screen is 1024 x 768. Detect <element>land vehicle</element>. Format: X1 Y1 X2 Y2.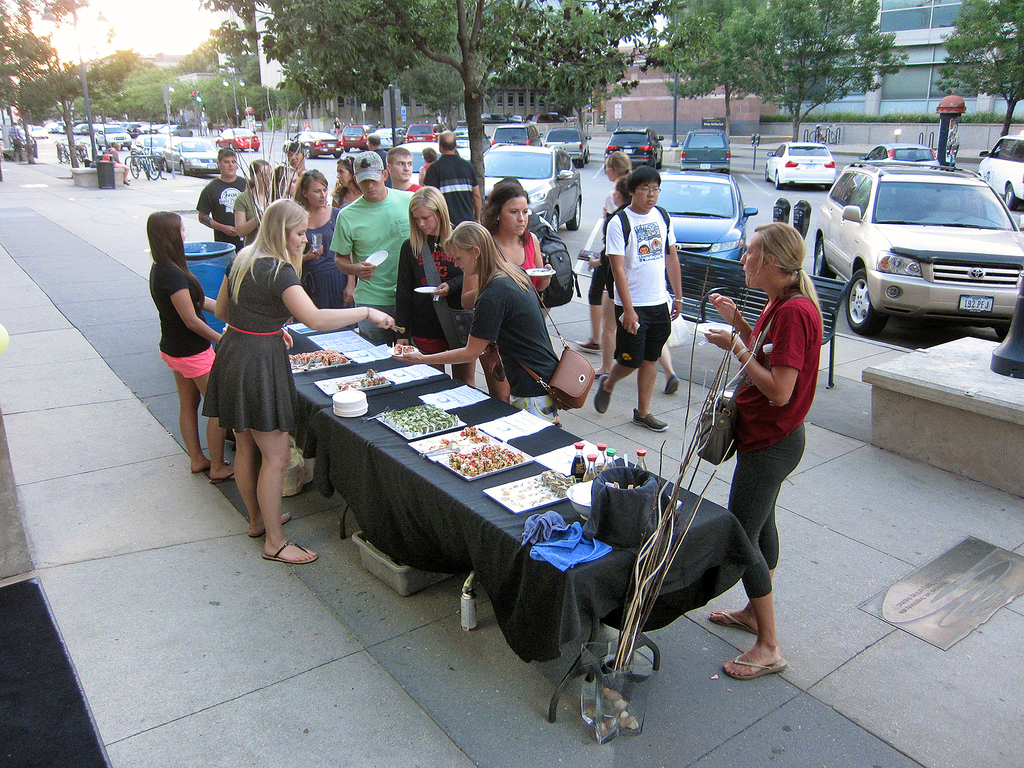
491 123 545 148.
